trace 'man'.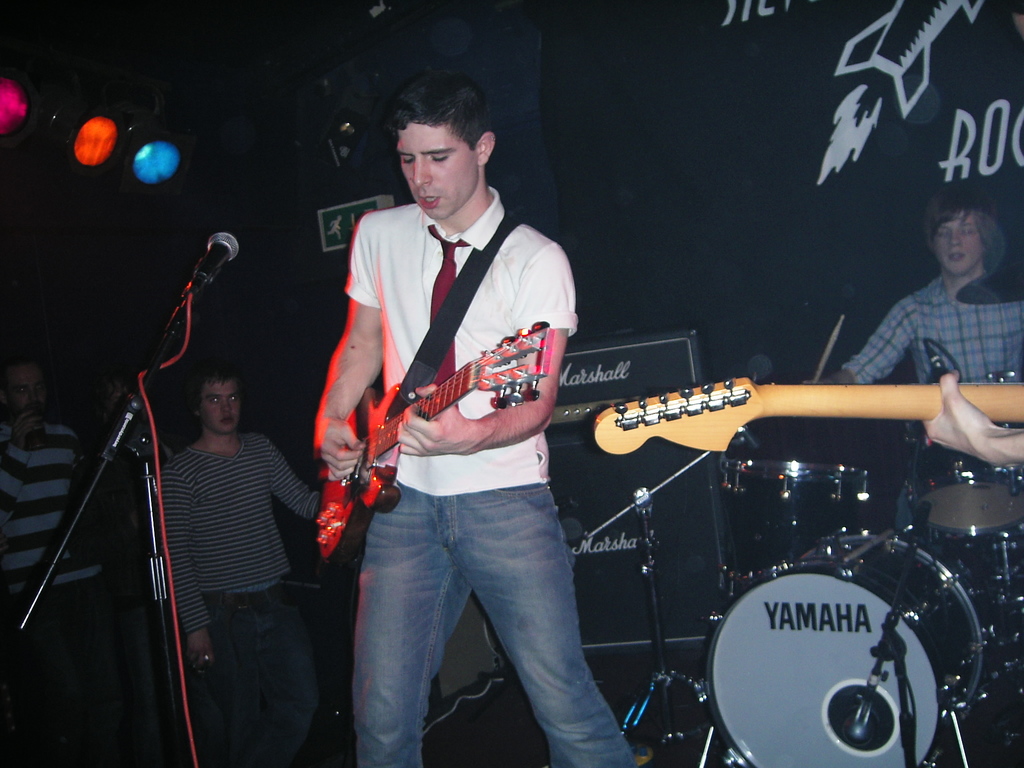
Traced to Rect(300, 111, 627, 755).
